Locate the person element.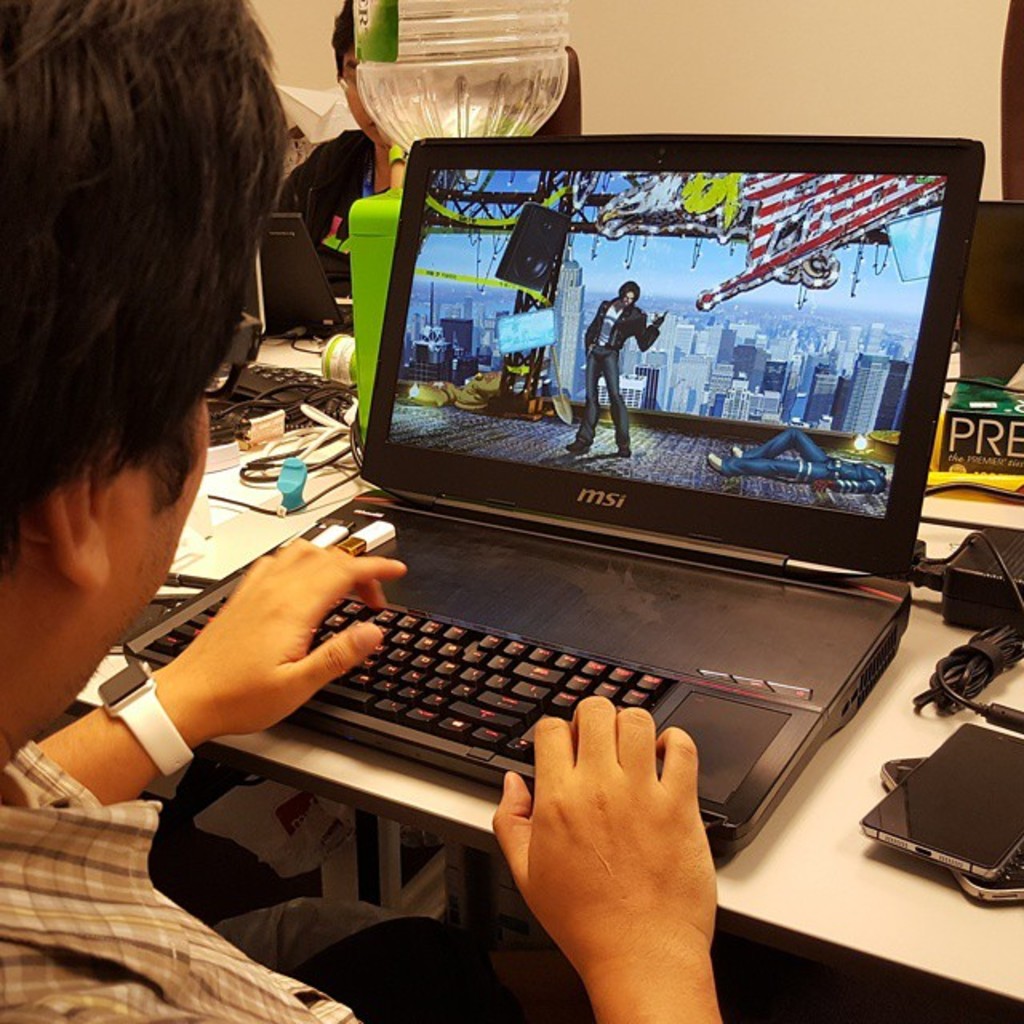
Element bbox: bbox(0, 0, 726, 1022).
